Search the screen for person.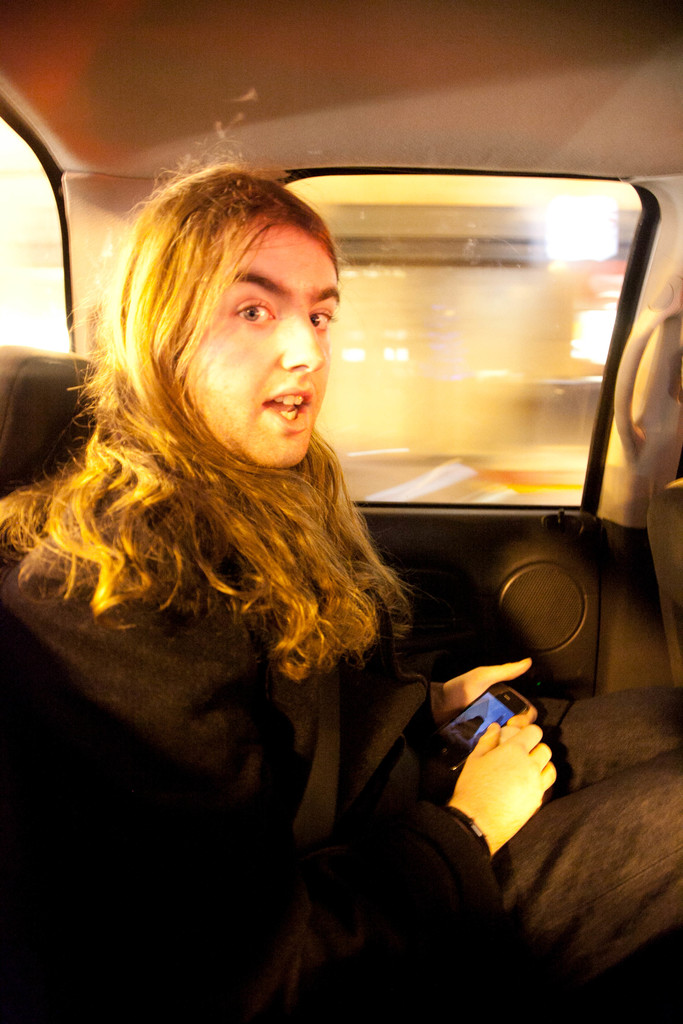
Found at 0/156/682/1023.
